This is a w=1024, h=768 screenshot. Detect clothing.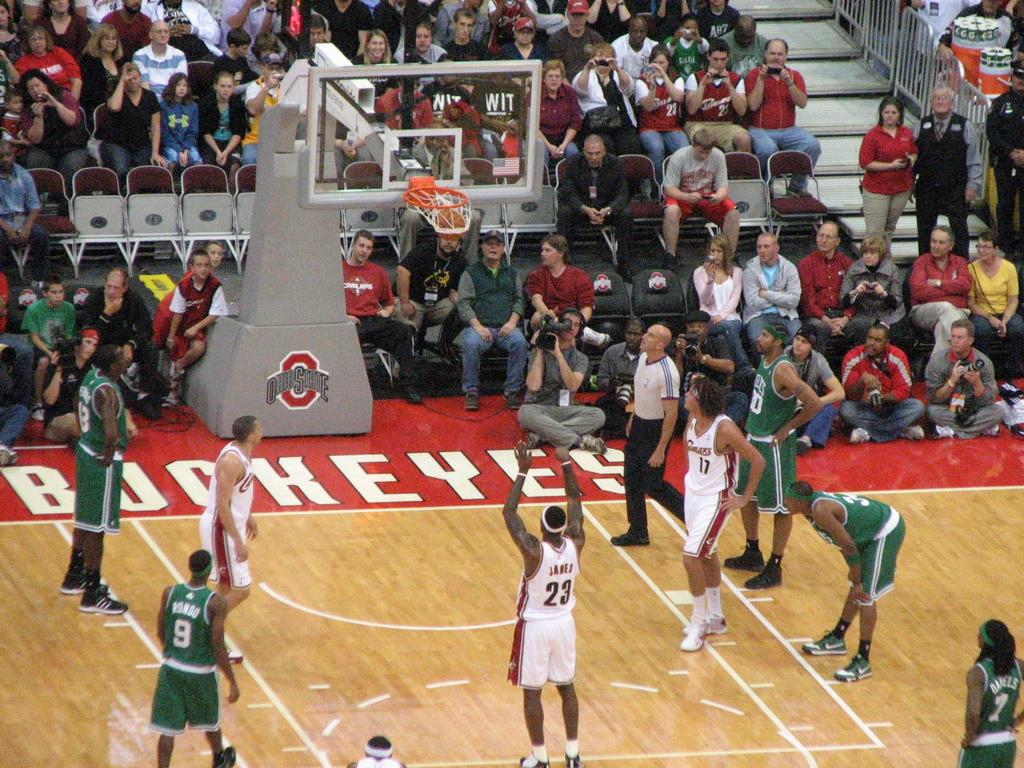
<region>666, 29, 706, 70</region>.
